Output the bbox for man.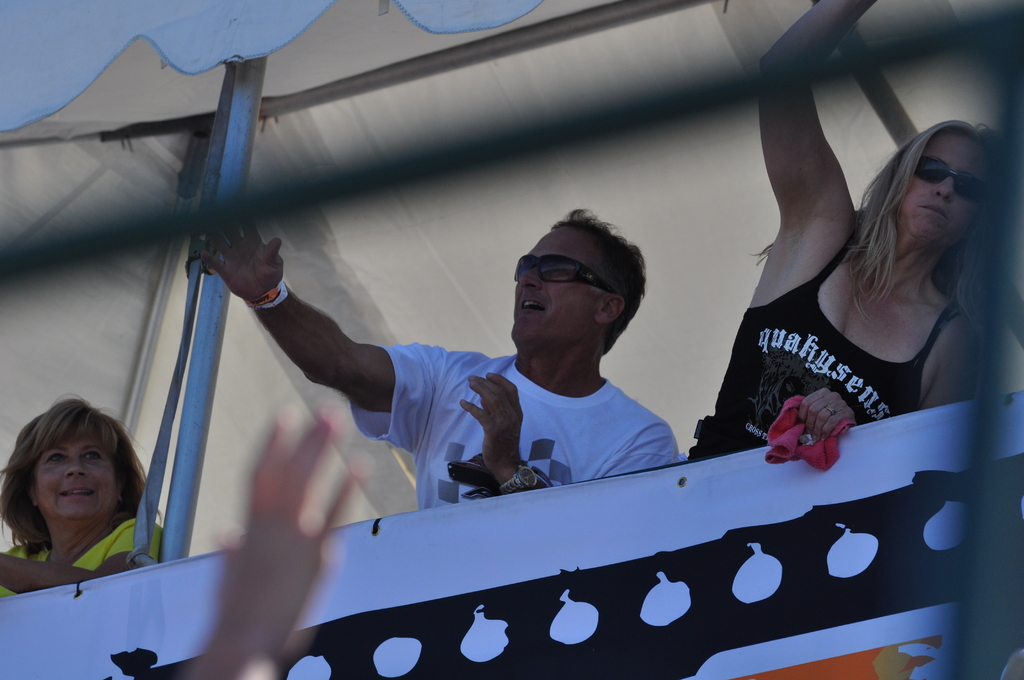
bbox=(200, 211, 756, 545).
